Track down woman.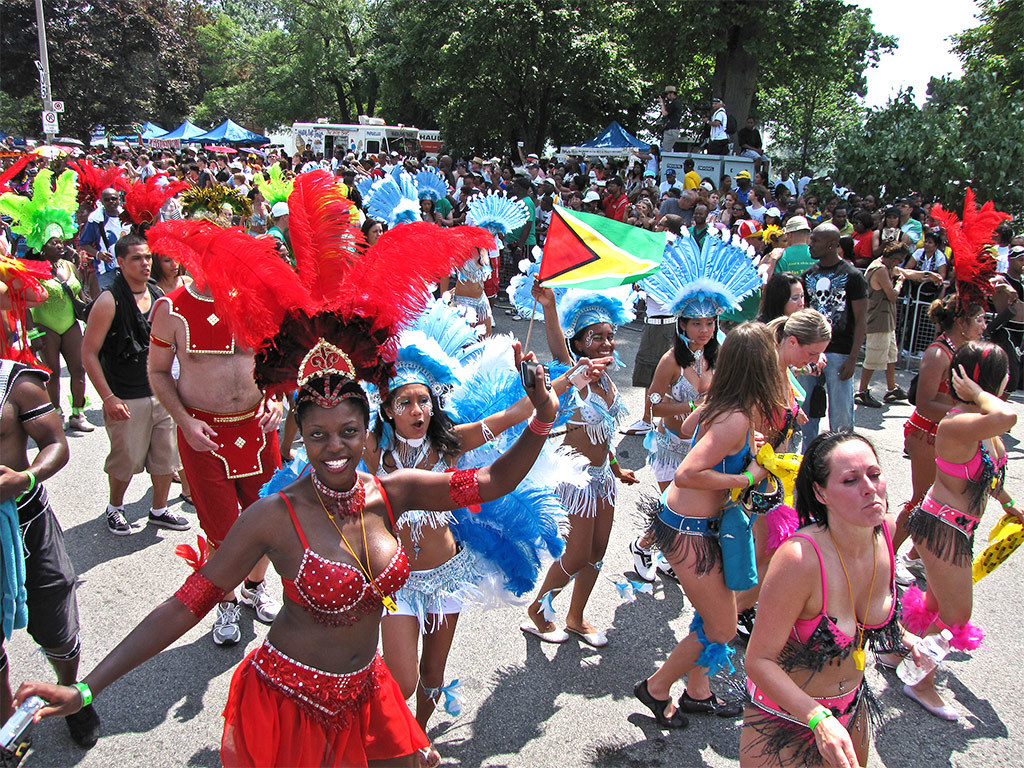
Tracked to crop(423, 198, 439, 222).
